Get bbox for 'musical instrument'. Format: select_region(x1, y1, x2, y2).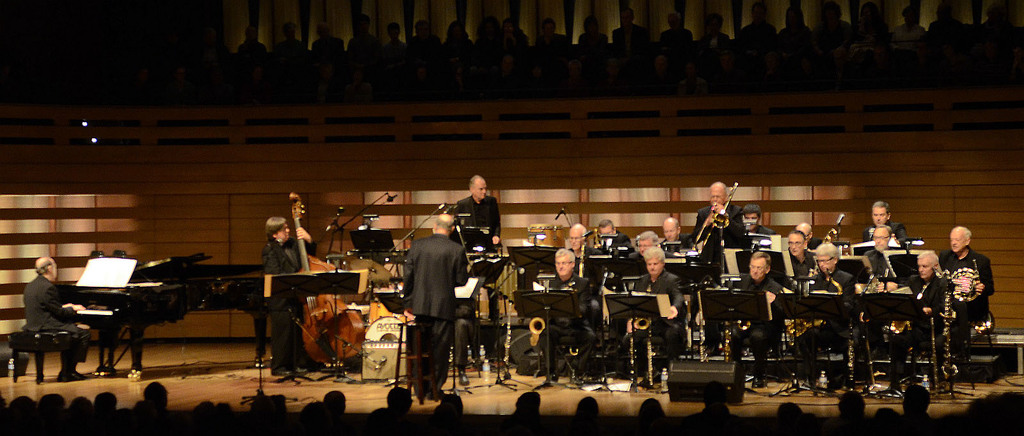
select_region(935, 290, 959, 389).
